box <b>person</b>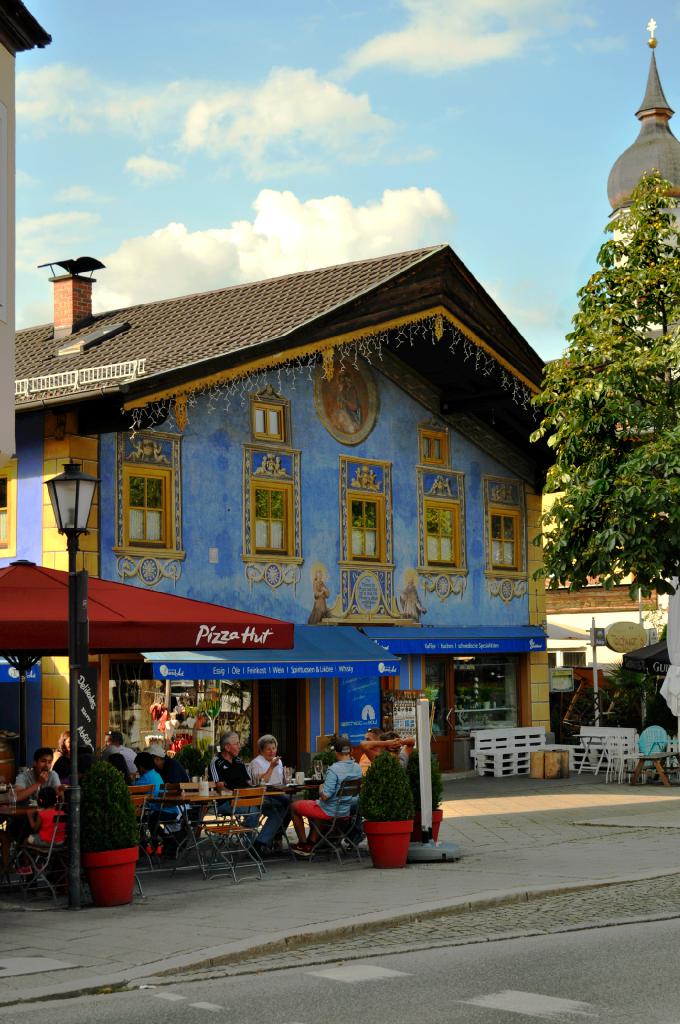
select_region(149, 751, 188, 790)
